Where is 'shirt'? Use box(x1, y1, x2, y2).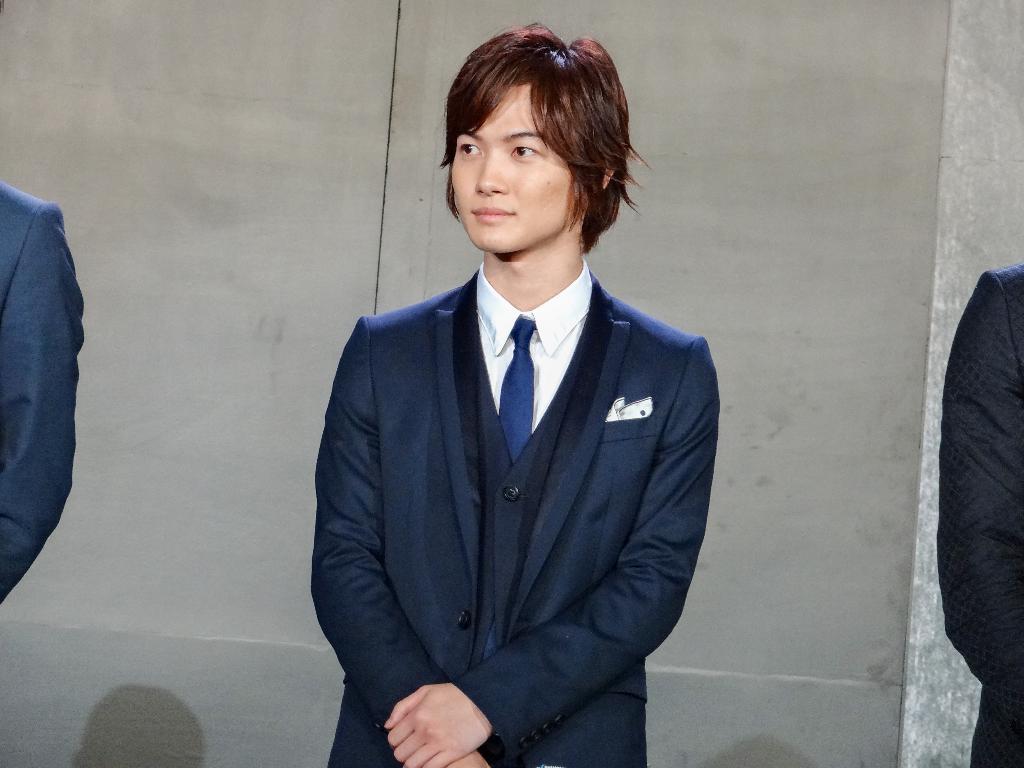
box(478, 260, 595, 437).
